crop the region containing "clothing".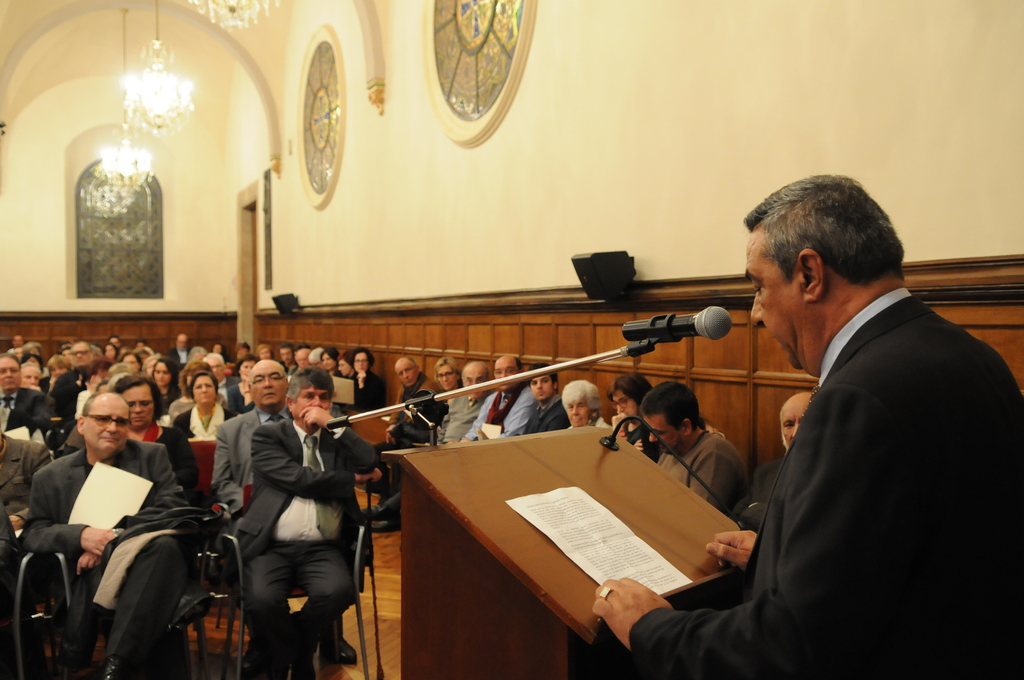
Crop region: 652/423/743/517.
